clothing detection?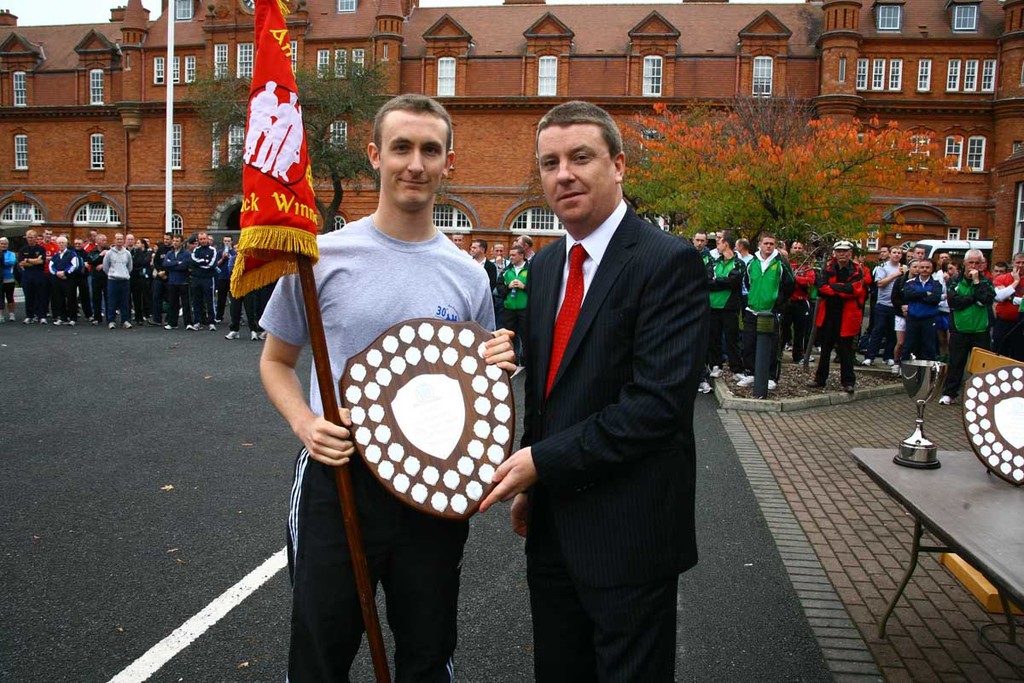
x1=488 y1=143 x2=723 y2=661
